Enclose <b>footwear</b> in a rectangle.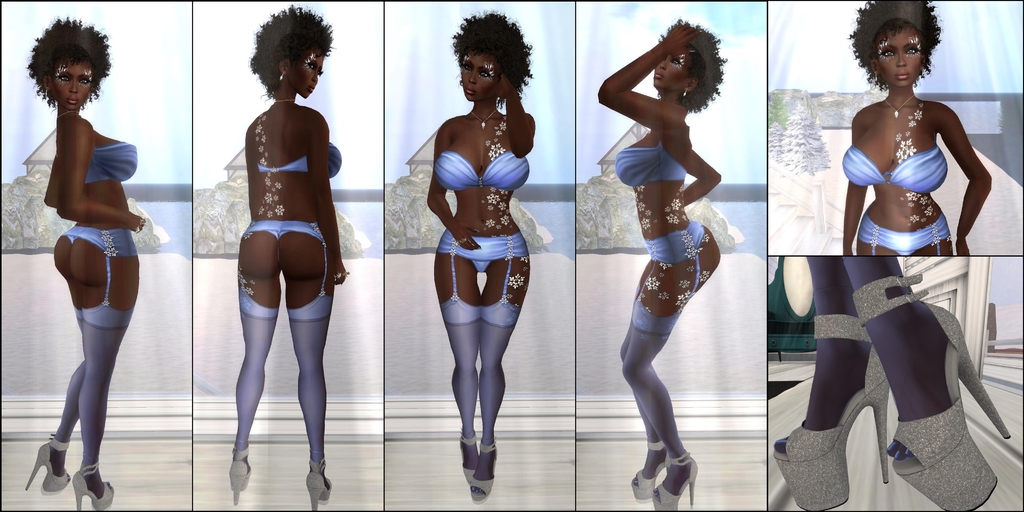
box(469, 440, 500, 508).
